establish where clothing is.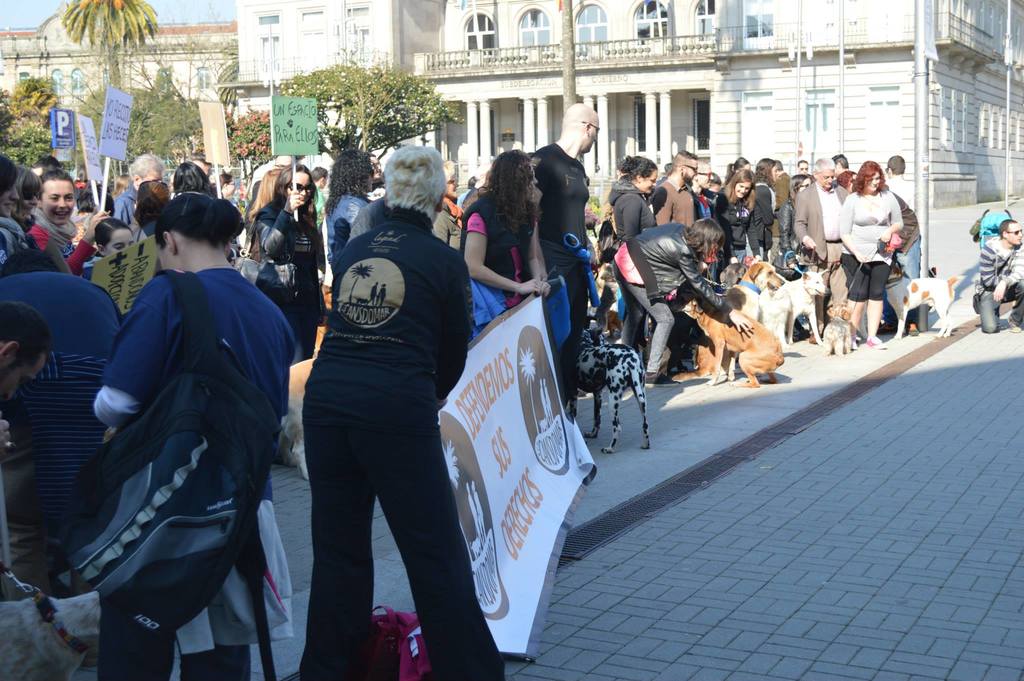
Established at left=750, top=187, right=783, bottom=246.
